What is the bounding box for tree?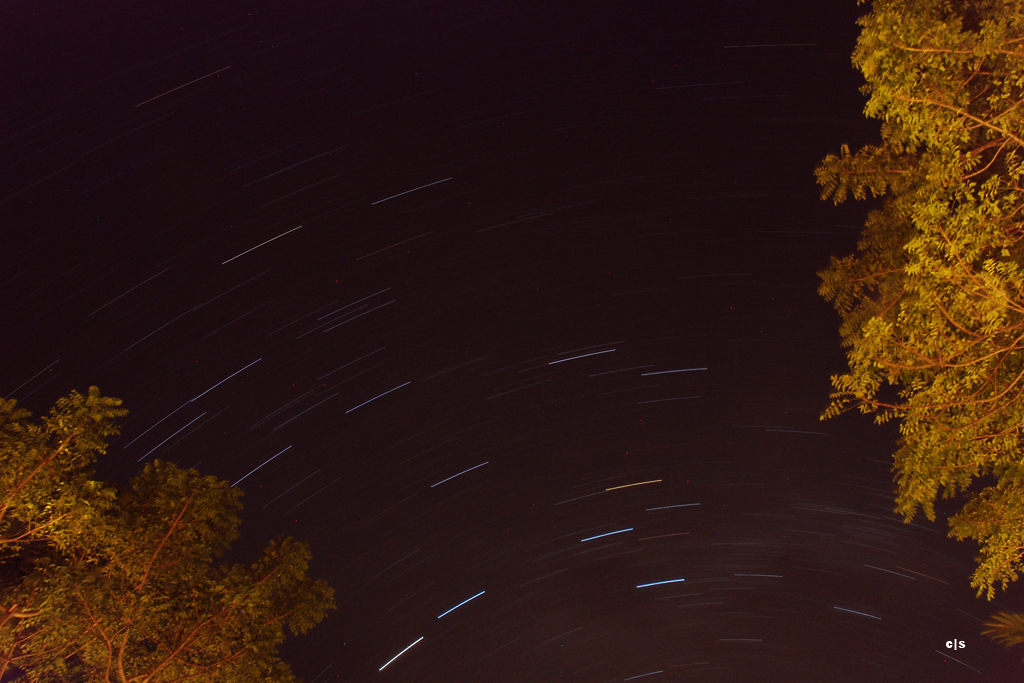
bbox(811, 0, 1005, 538).
